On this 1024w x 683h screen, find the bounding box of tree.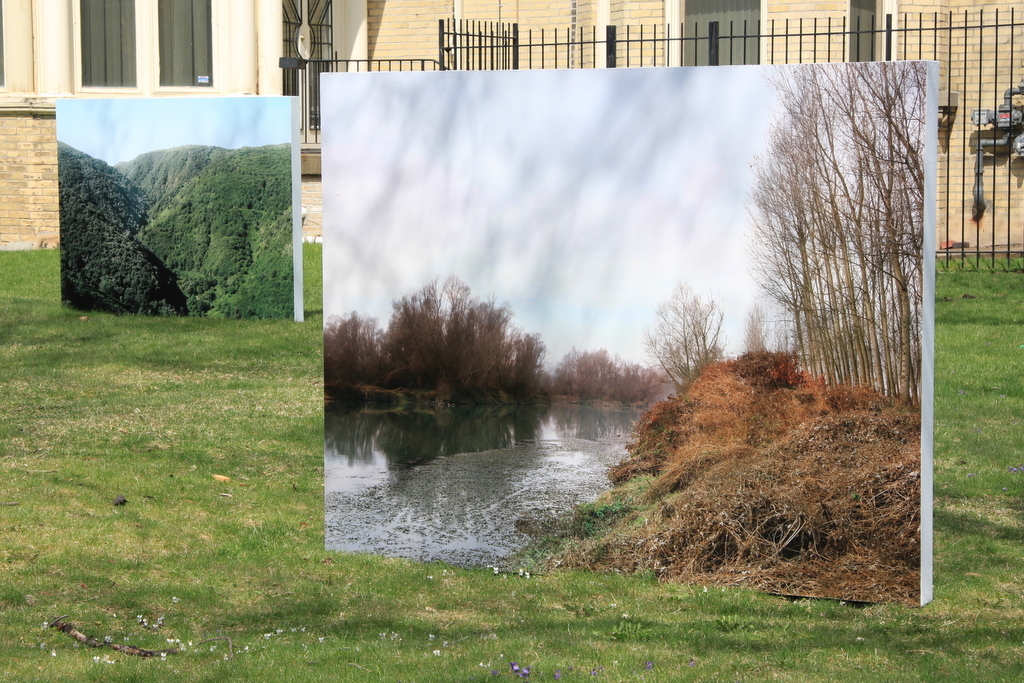
Bounding box: 381 306 408 377.
